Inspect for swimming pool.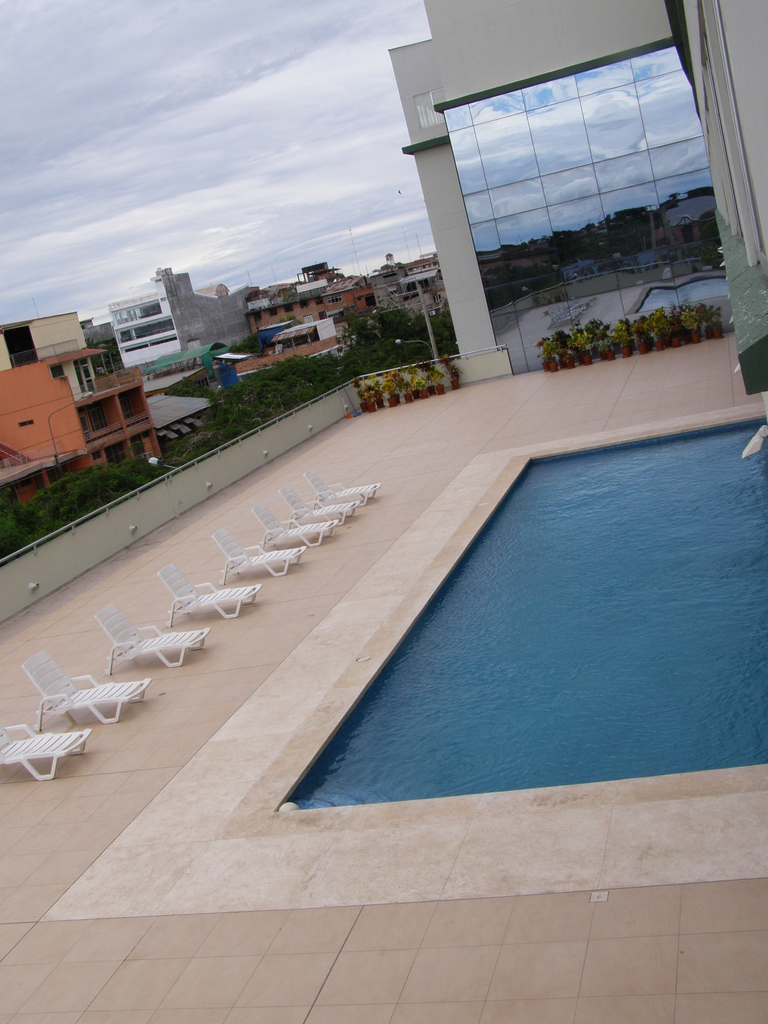
Inspection: [x1=271, y1=457, x2=767, y2=807].
